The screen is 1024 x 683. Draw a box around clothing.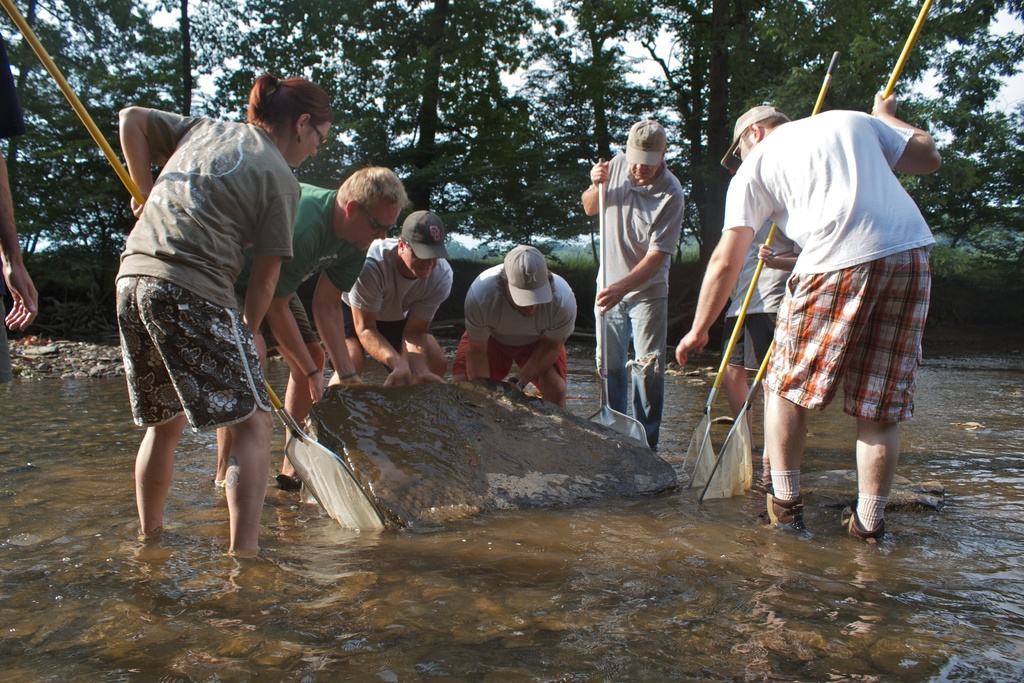
x1=739, y1=95, x2=938, y2=445.
